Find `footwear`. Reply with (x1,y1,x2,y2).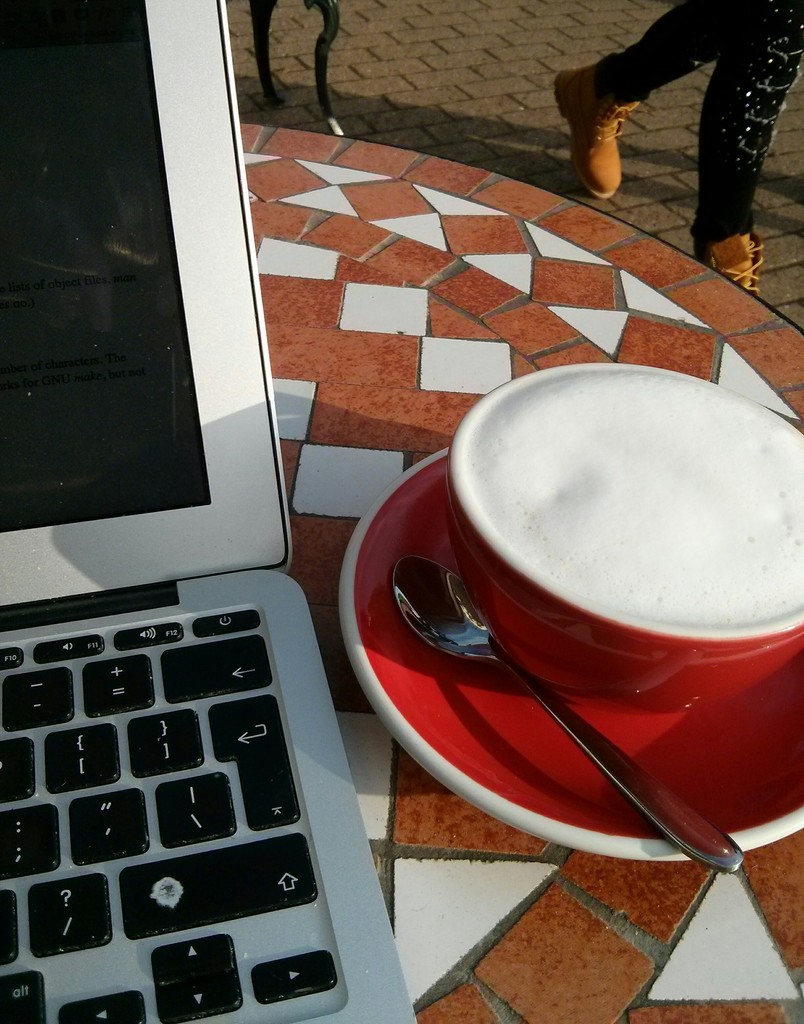
(554,57,639,200).
